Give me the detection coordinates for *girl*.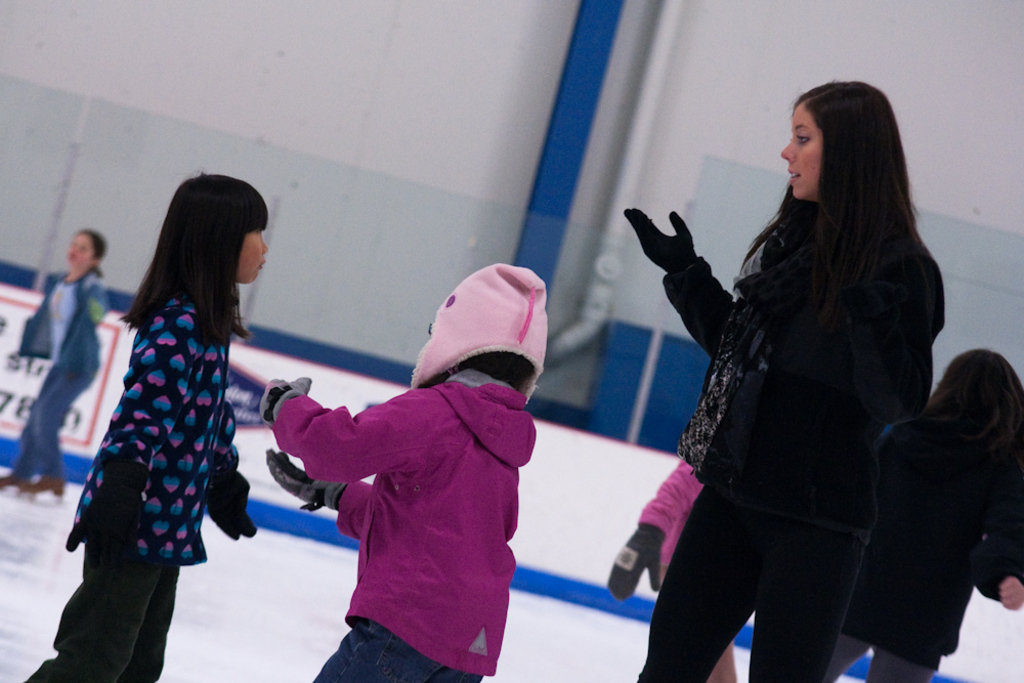
{"x1": 22, "y1": 159, "x2": 278, "y2": 682}.
